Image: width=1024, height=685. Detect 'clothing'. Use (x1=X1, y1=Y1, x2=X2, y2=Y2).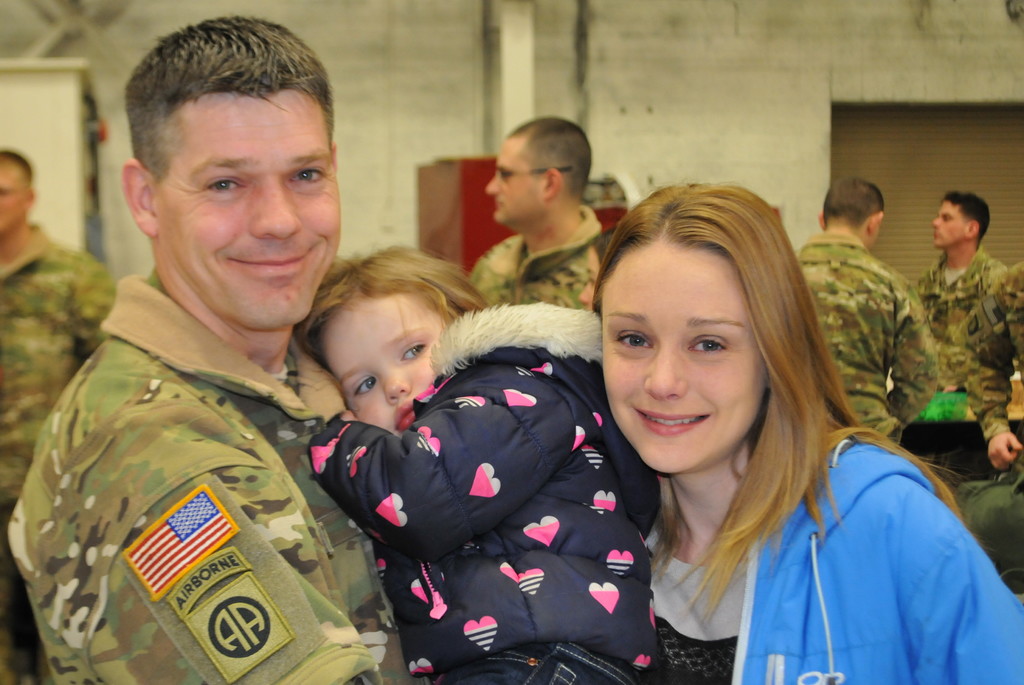
(x1=646, y1=437, x2=1023, y2=684).
